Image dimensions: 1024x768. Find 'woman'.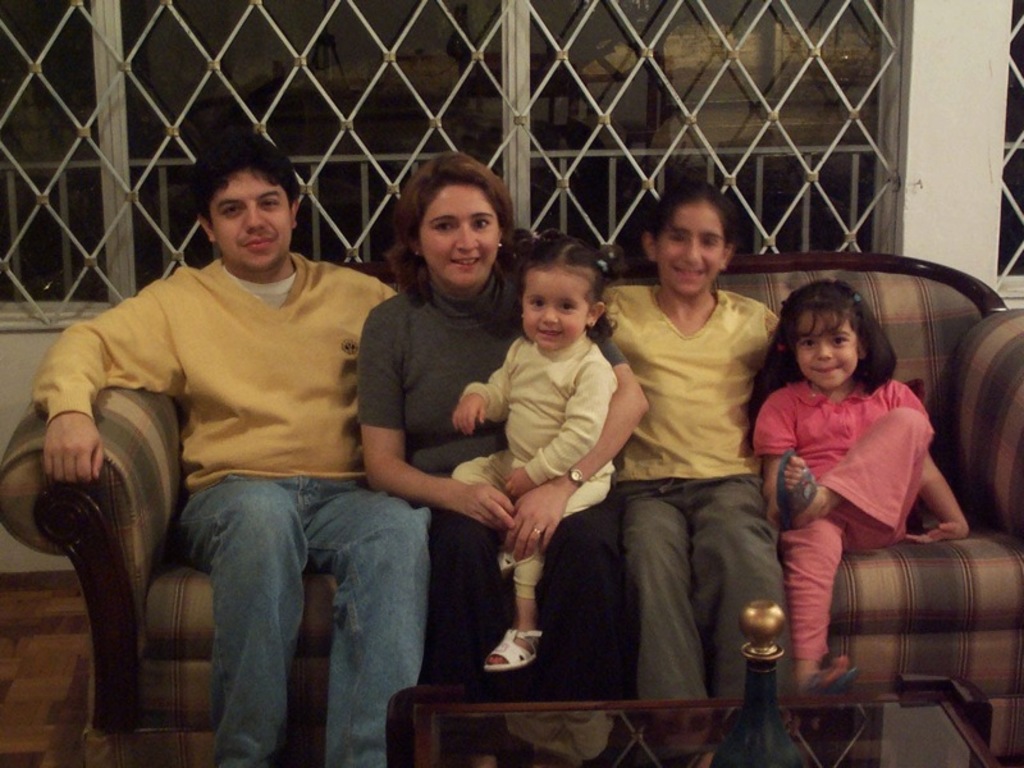
l=357, t=150, r=650, b=692.
